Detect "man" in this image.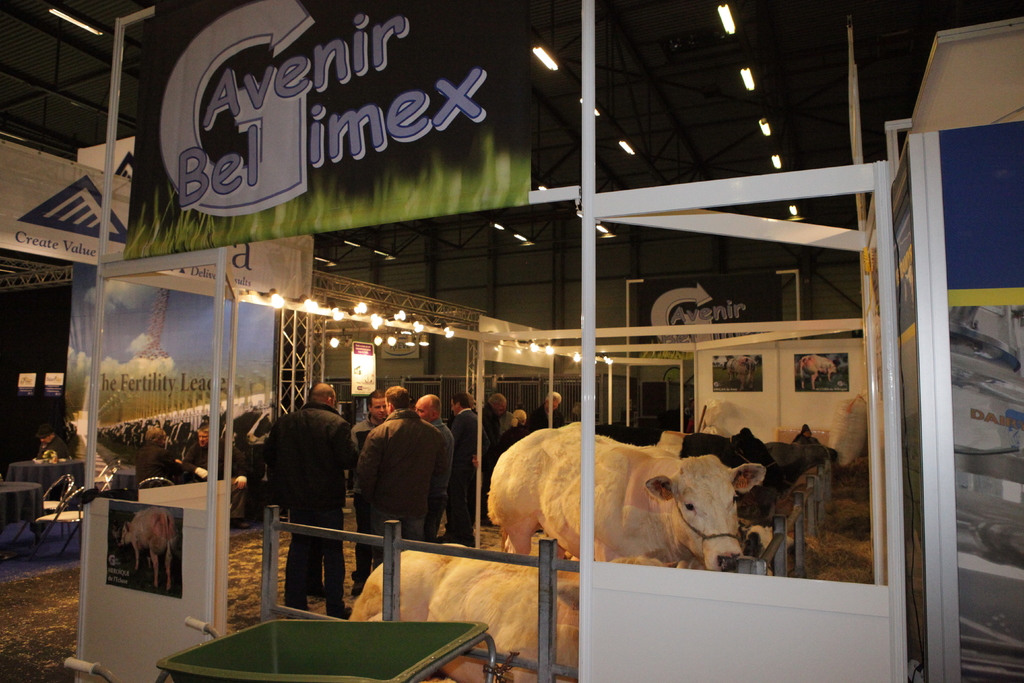
Detection: 178:422:246:530.
